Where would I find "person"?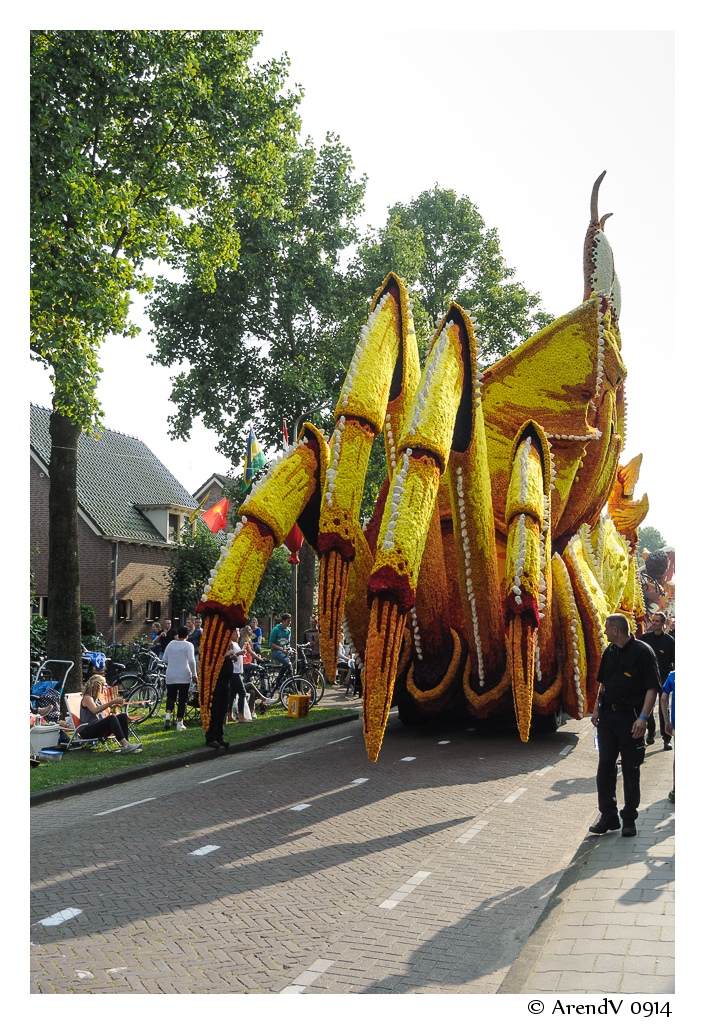
At Rect(643, 610, 680, 750).
